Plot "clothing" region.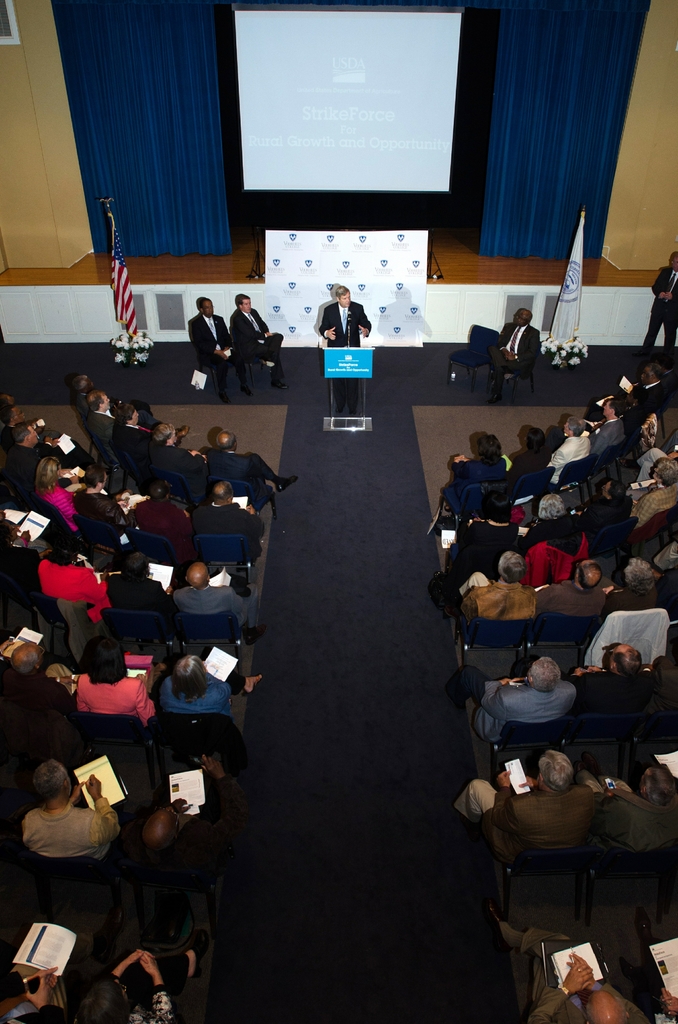
Plotted at 531:582:606:618.
